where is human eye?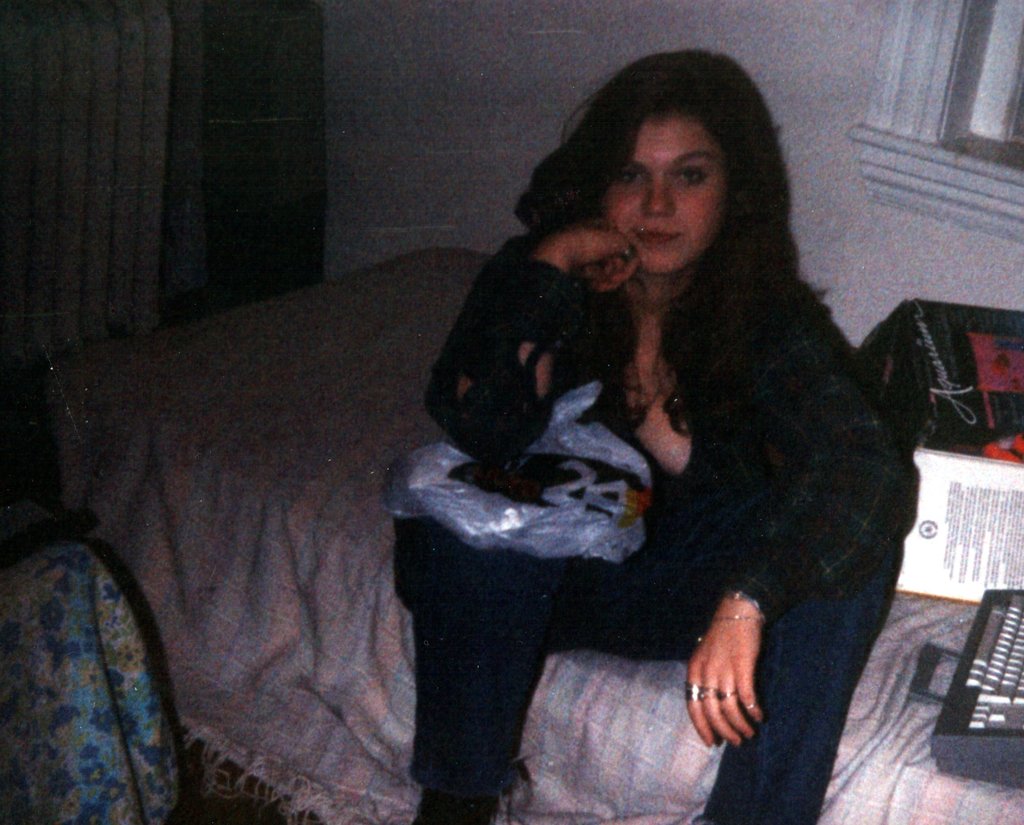
667 167 717 195.
